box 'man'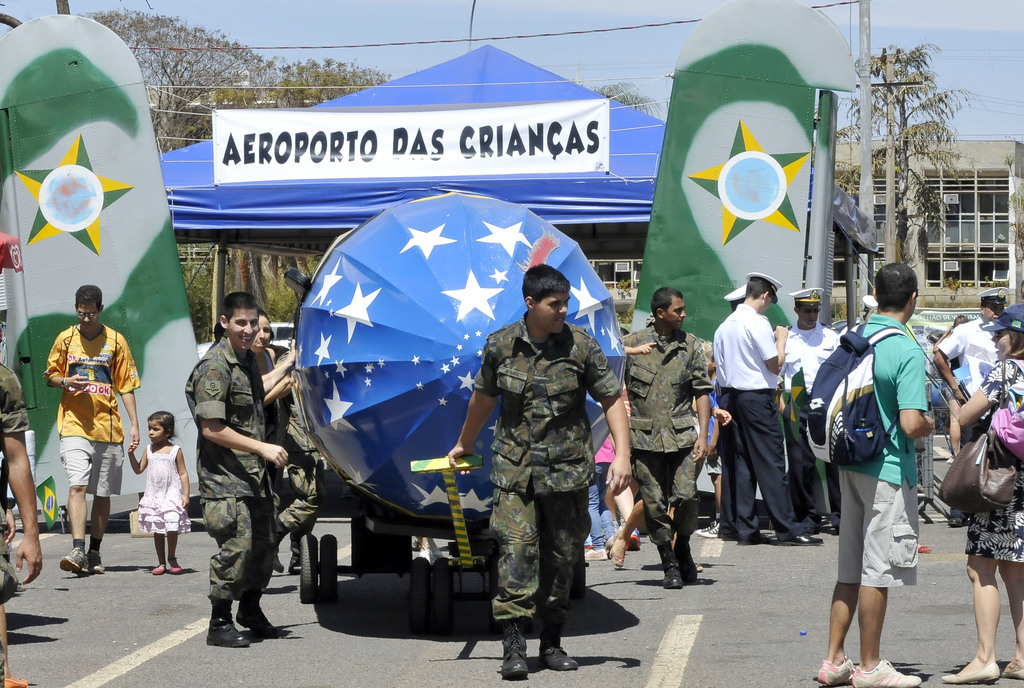
l=44, t=284, r=140, b=574
